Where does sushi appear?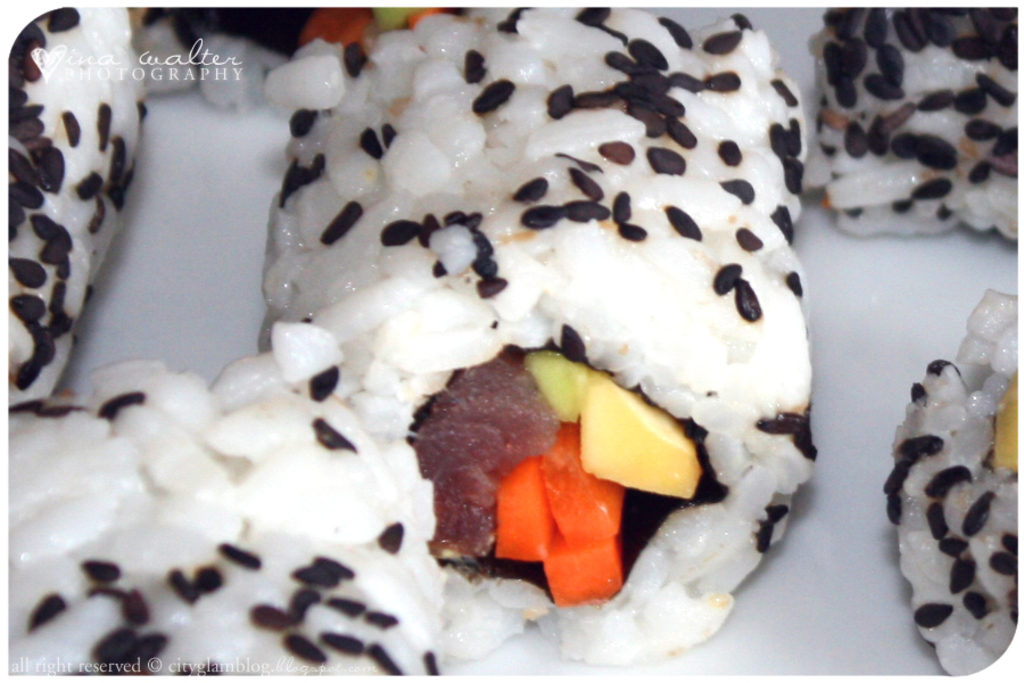
Appears at region(263, 7, 817, 663).
